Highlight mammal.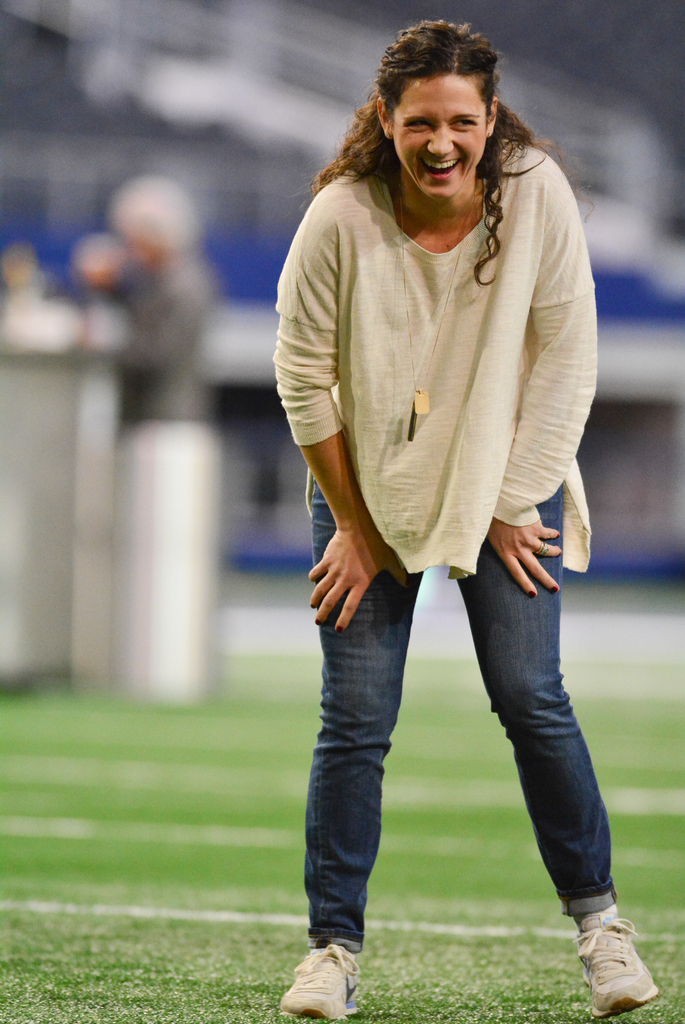
Highlighted region: (252, 0, 600, 922).
